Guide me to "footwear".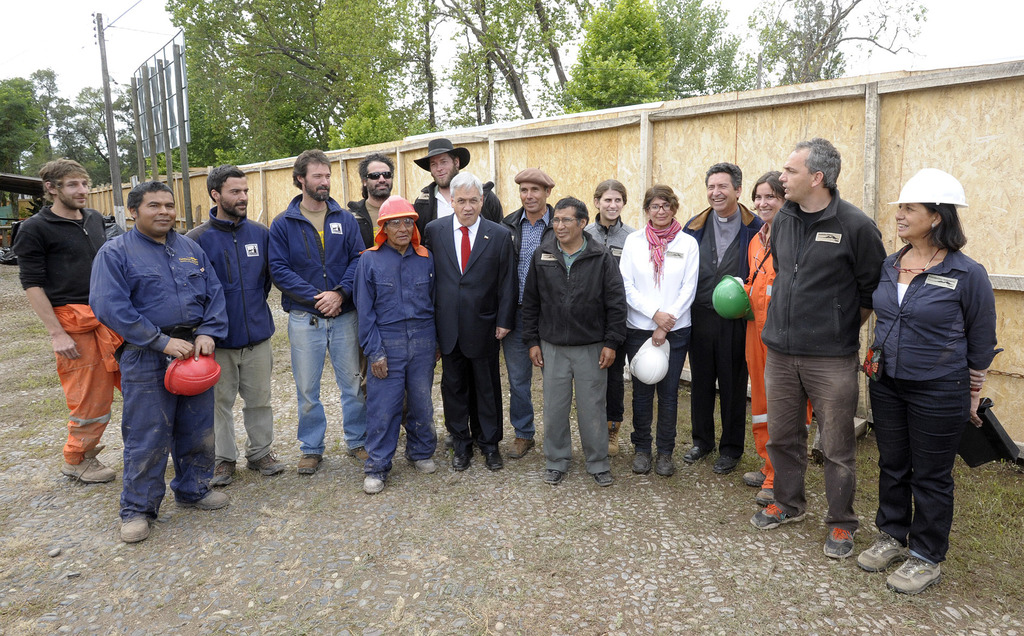
Guidance: locate(119, 514, 152, 544).
